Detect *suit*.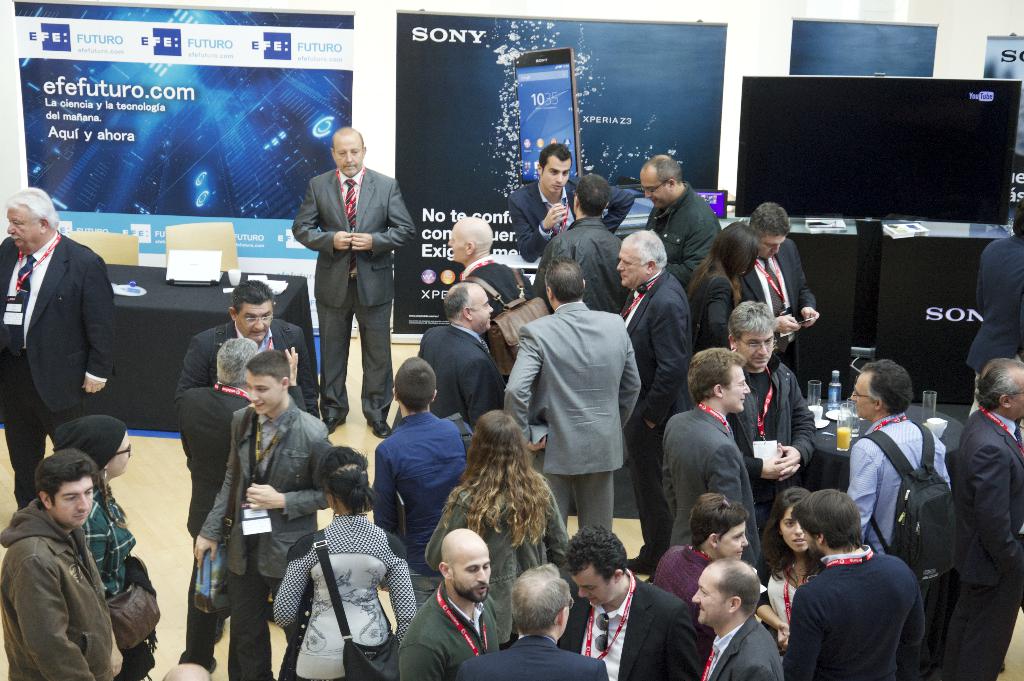
Detected at 950, 409, 1023, 680.
